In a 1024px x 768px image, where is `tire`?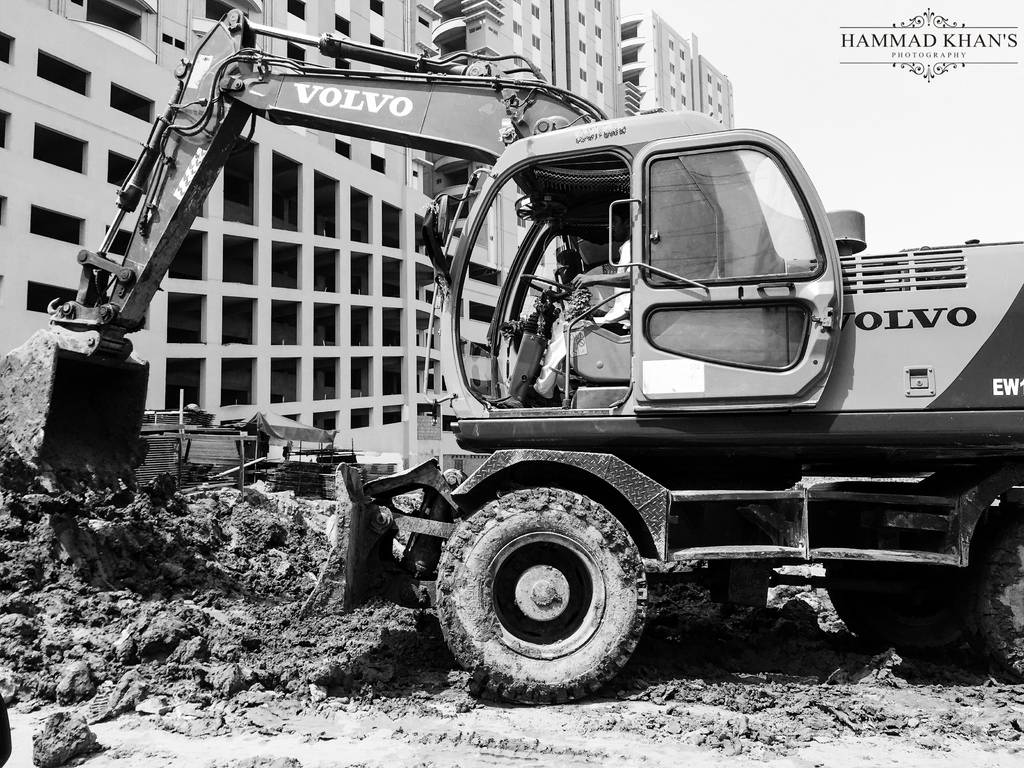
828:567:884:641.
